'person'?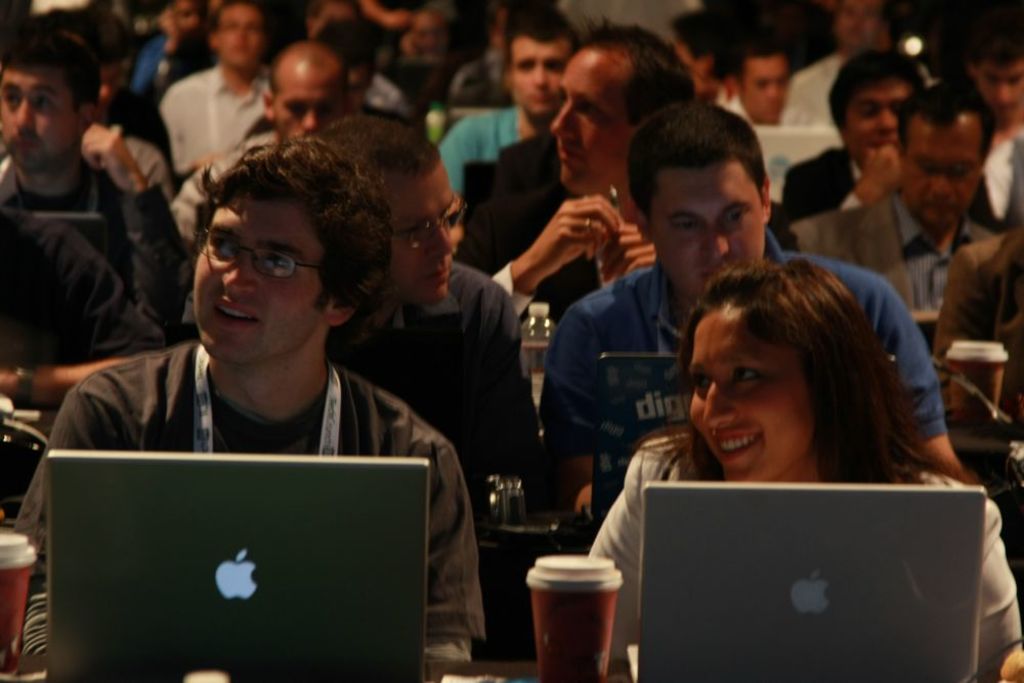
BBox(775, 75, 1002, 353)
